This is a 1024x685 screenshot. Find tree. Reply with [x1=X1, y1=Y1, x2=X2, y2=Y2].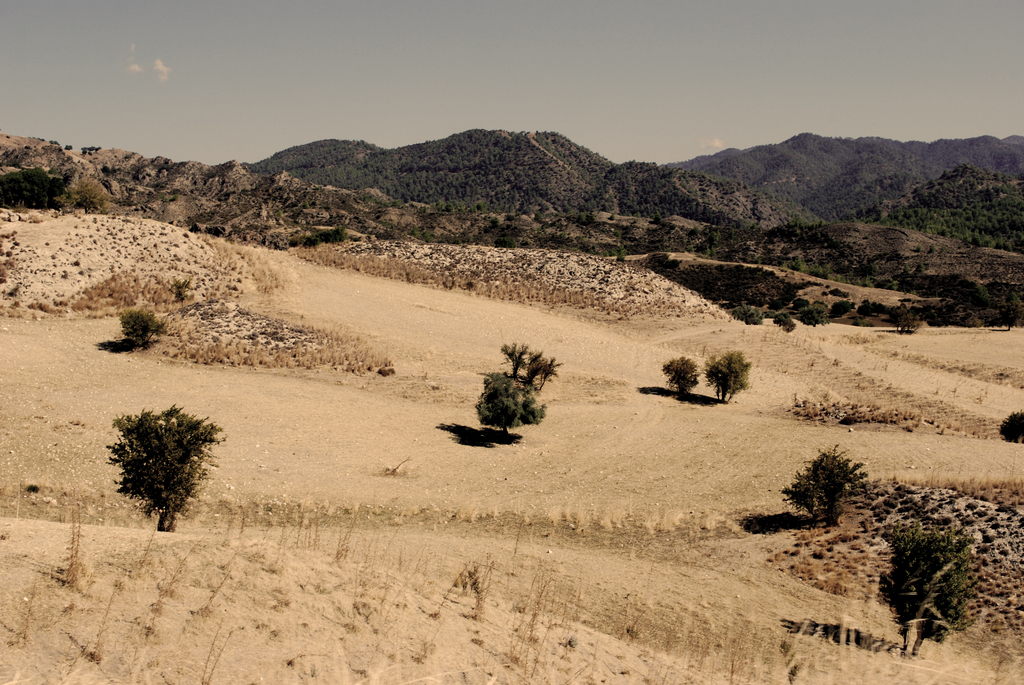
[x1=881, y1=526, x2=979, y2=659].
